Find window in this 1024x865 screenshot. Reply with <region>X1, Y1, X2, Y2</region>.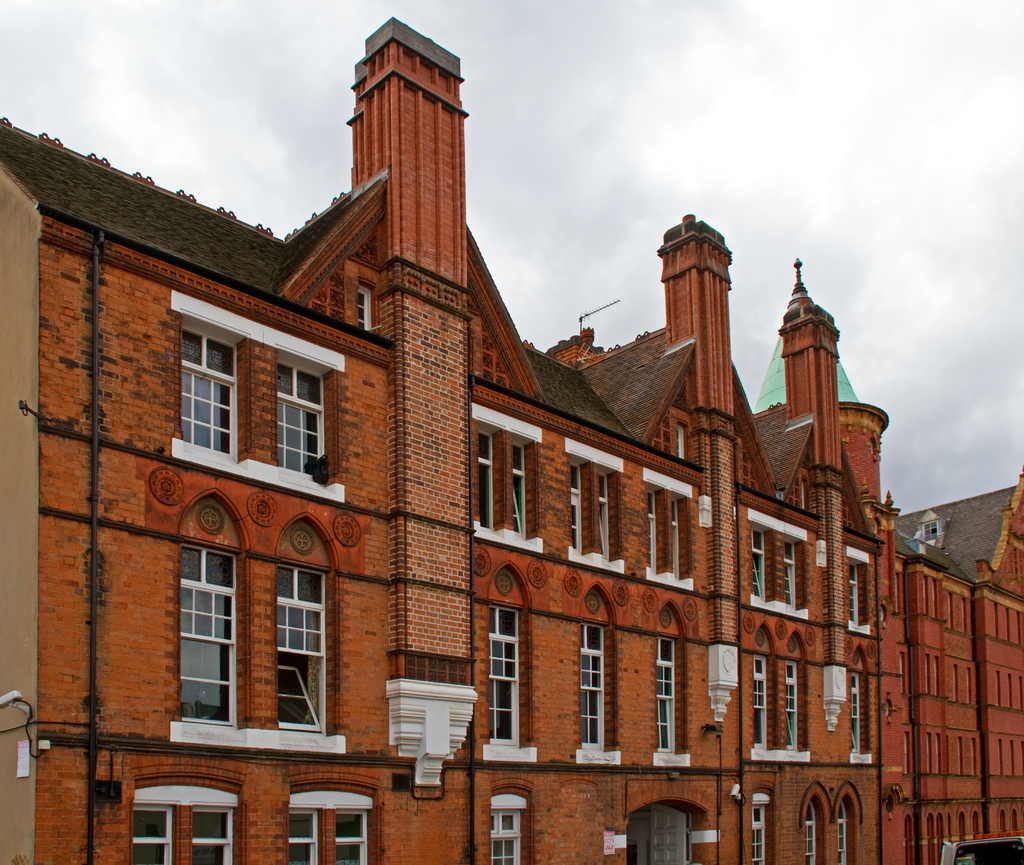
<region>134, 768, 229, 864</region>.
